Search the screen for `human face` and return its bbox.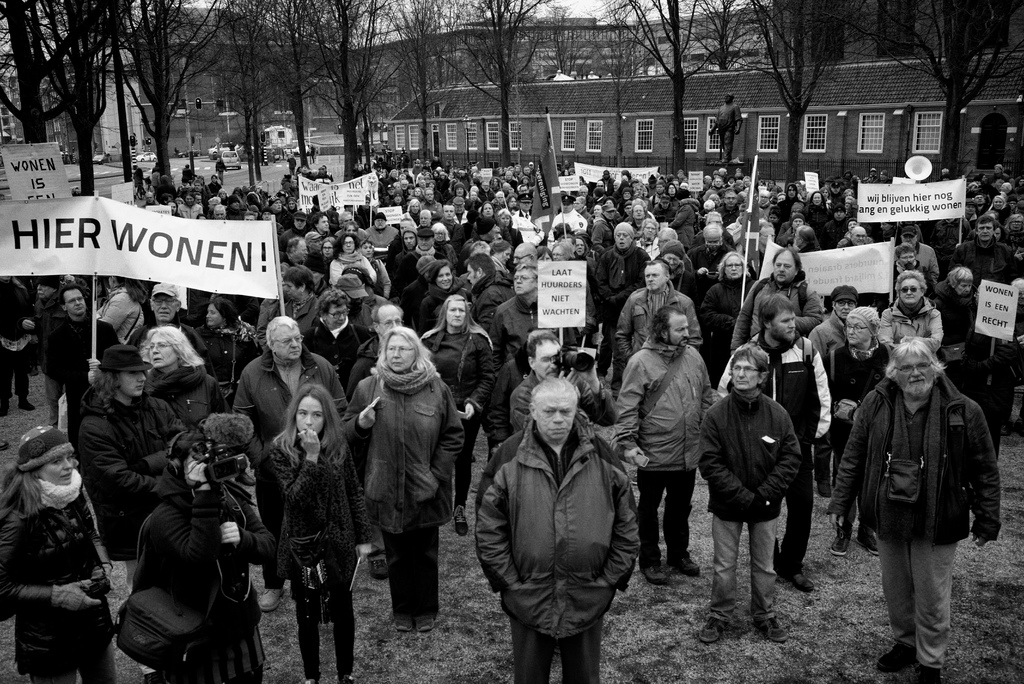
Found: [145, 192, 152, 203].
